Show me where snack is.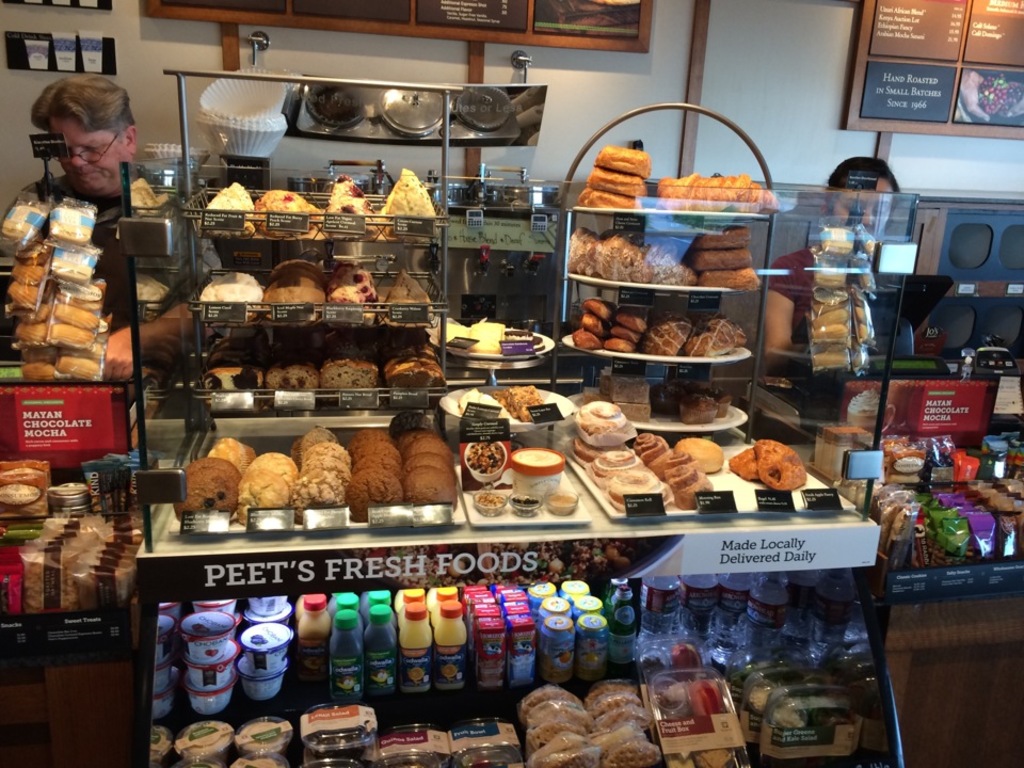
snack is at pyautogui.locateOnScreen(596, 310, 643, 356).
